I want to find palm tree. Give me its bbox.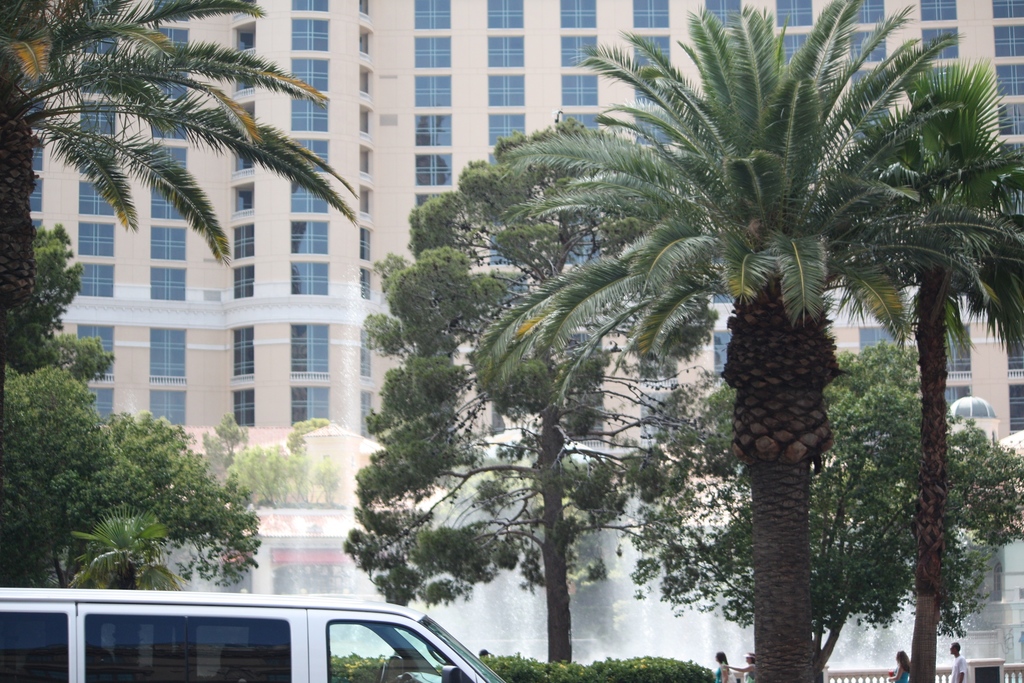
(left=803, top=50, right=1023, bottom=680).
